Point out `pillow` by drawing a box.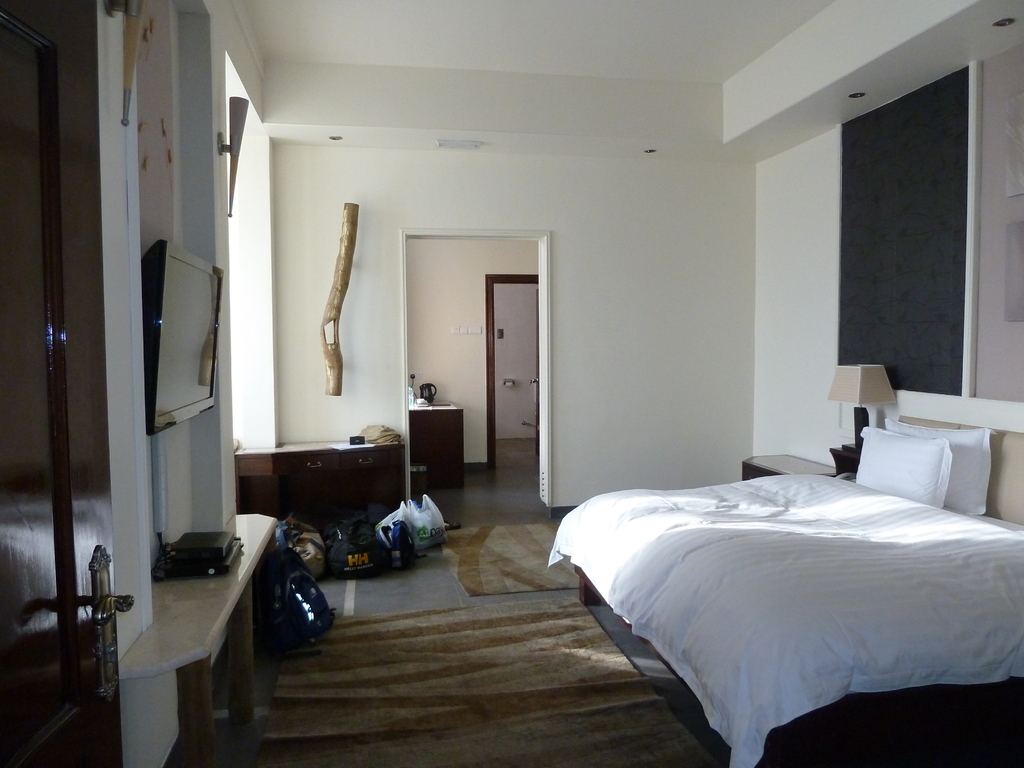
854/430/954/508.
